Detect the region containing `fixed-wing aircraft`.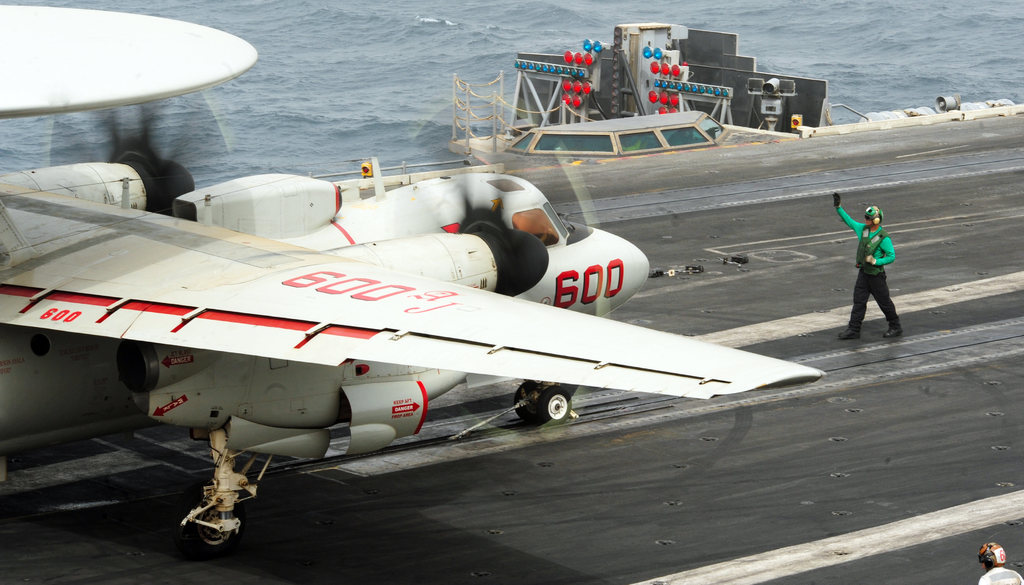
locate(1, 5, 828, 560).
